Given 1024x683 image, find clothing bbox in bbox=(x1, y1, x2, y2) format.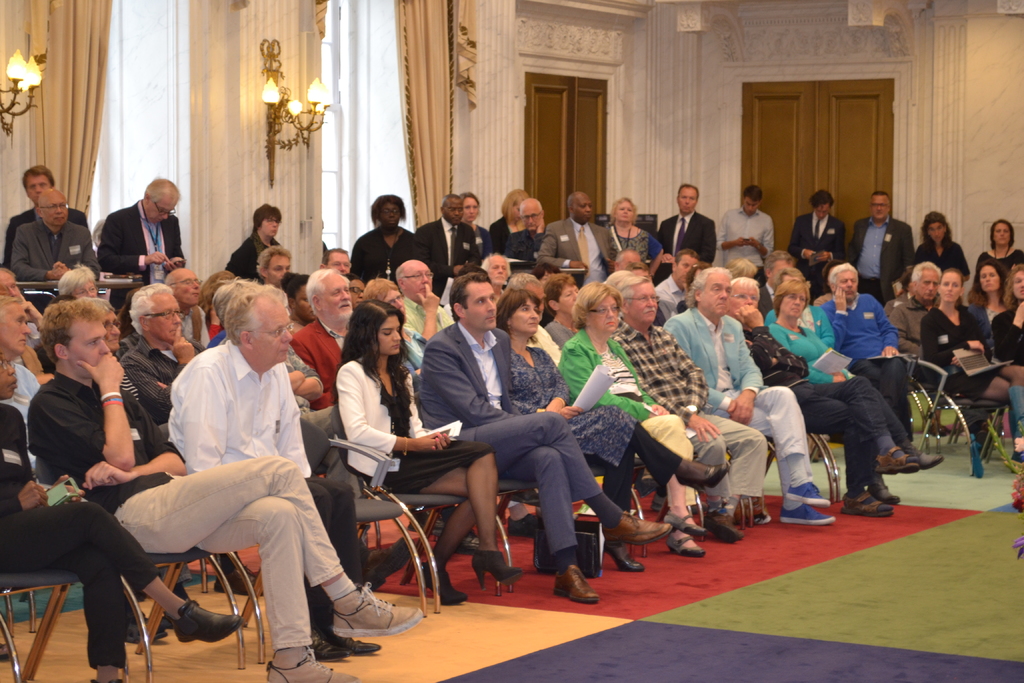
bbox=(337, 354, 493, 498).
